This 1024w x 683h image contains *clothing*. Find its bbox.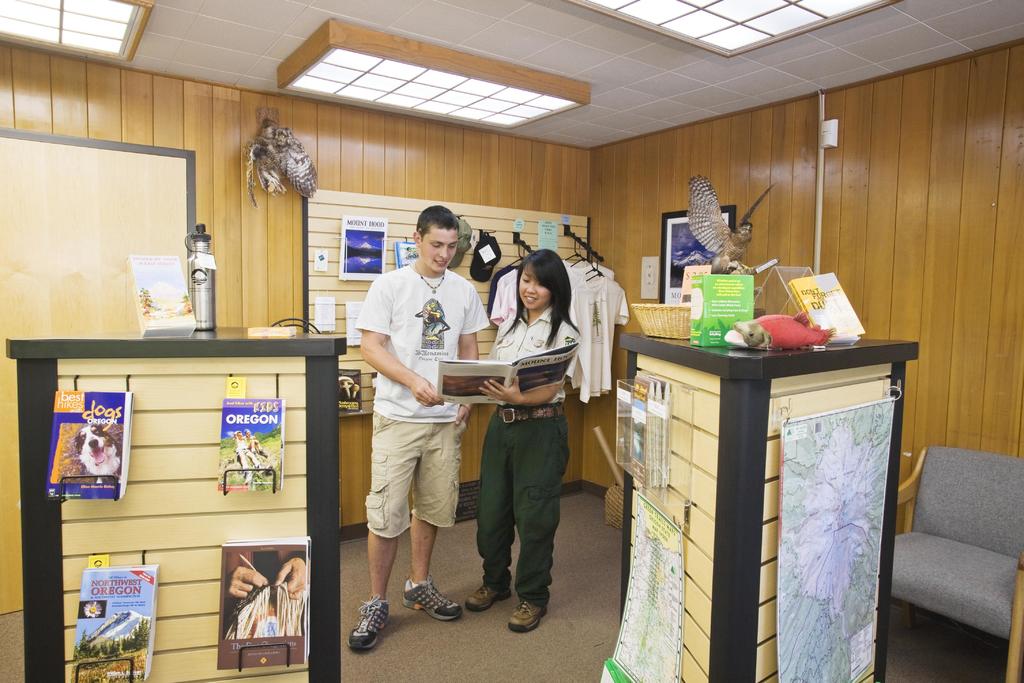
486, 268, 515, 325.
